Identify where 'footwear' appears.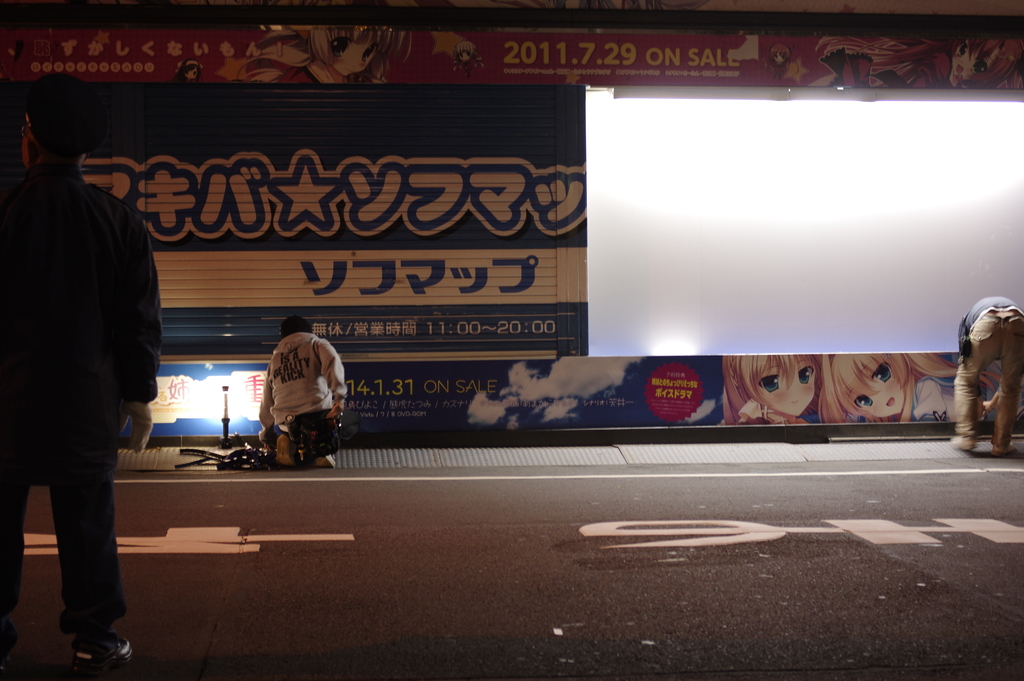
Appears at [952, 431, 975, 456].
